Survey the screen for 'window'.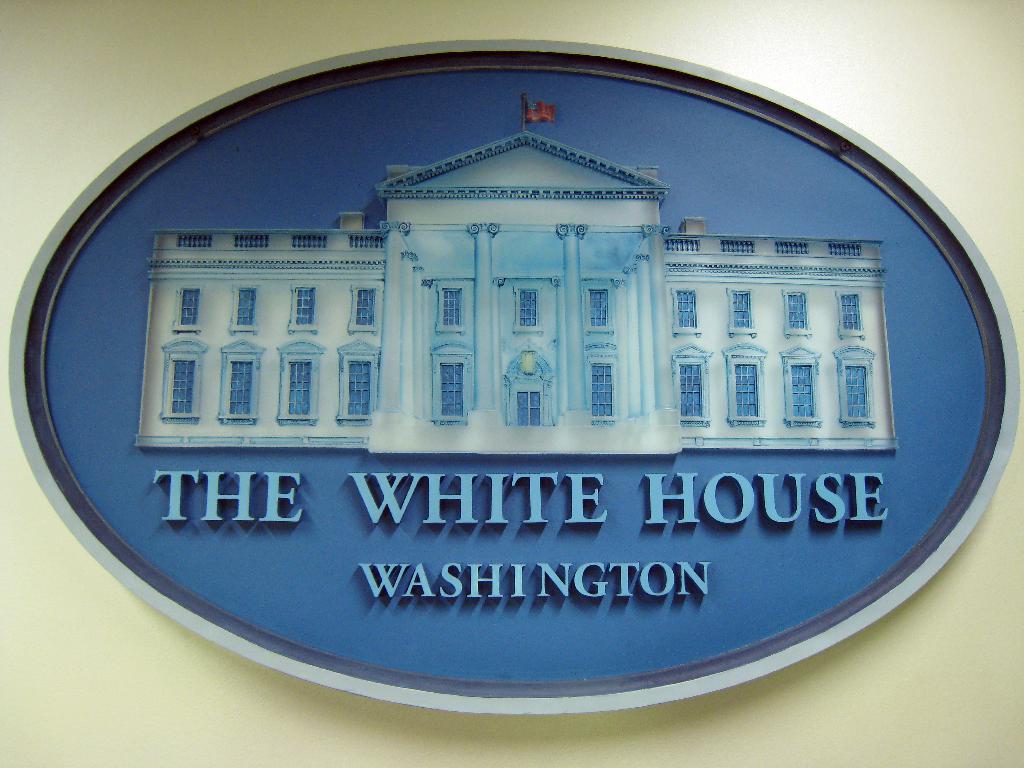
Survey found: crop(174, 236, 221, 246).
